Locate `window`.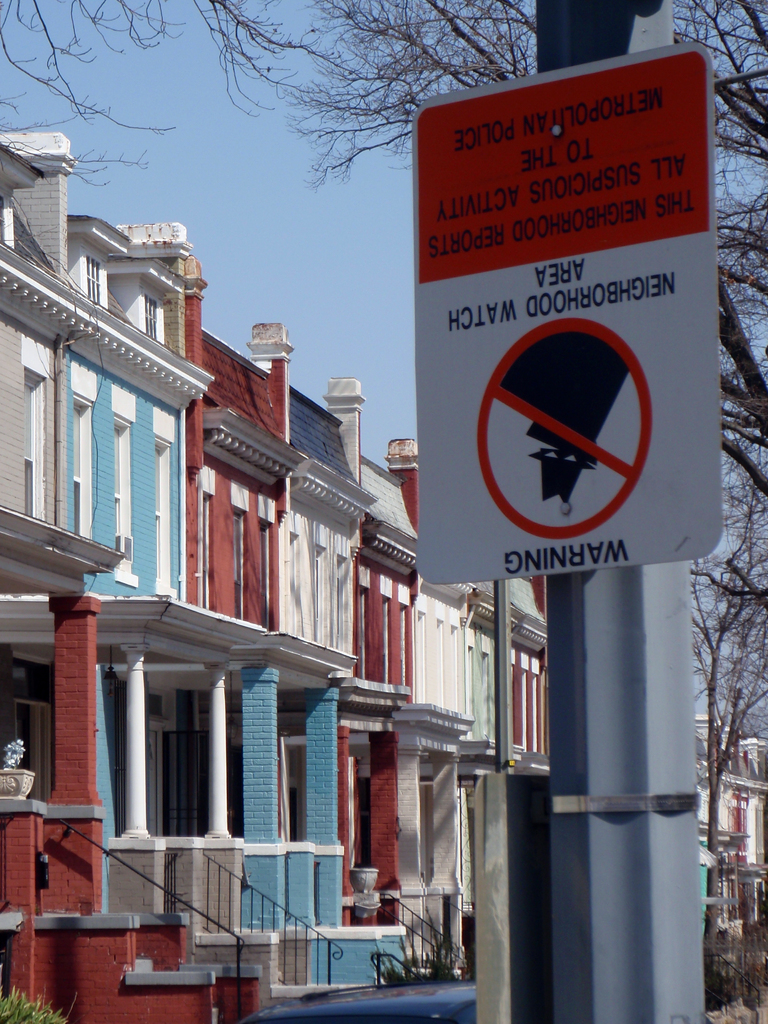
Bounding box: locate(282, 531, 301, 631).
